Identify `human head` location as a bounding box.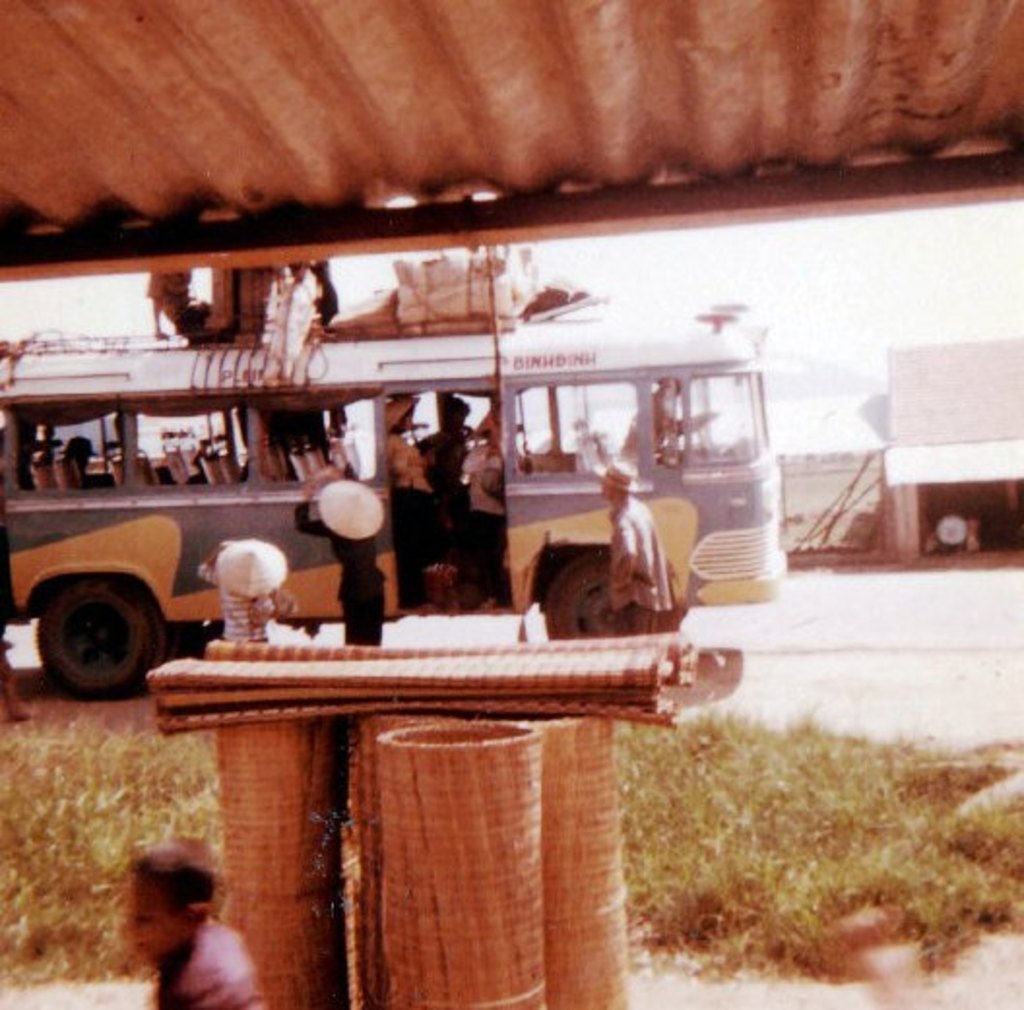
97 863 217 971.
